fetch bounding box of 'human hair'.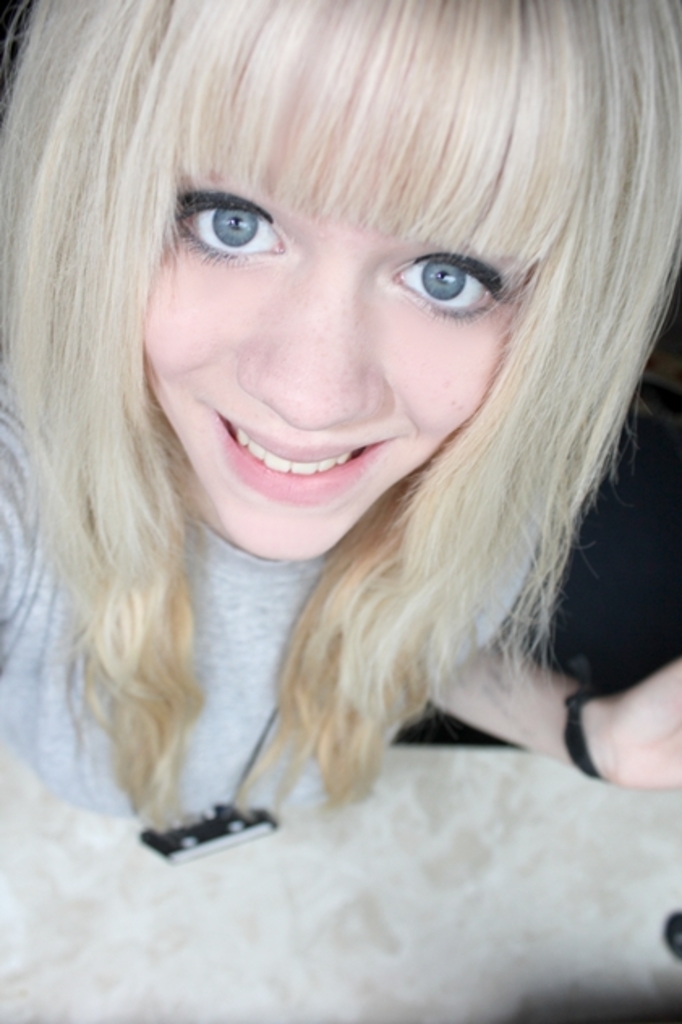
Bbox: <region>0, 0, 680, 809</region>.
